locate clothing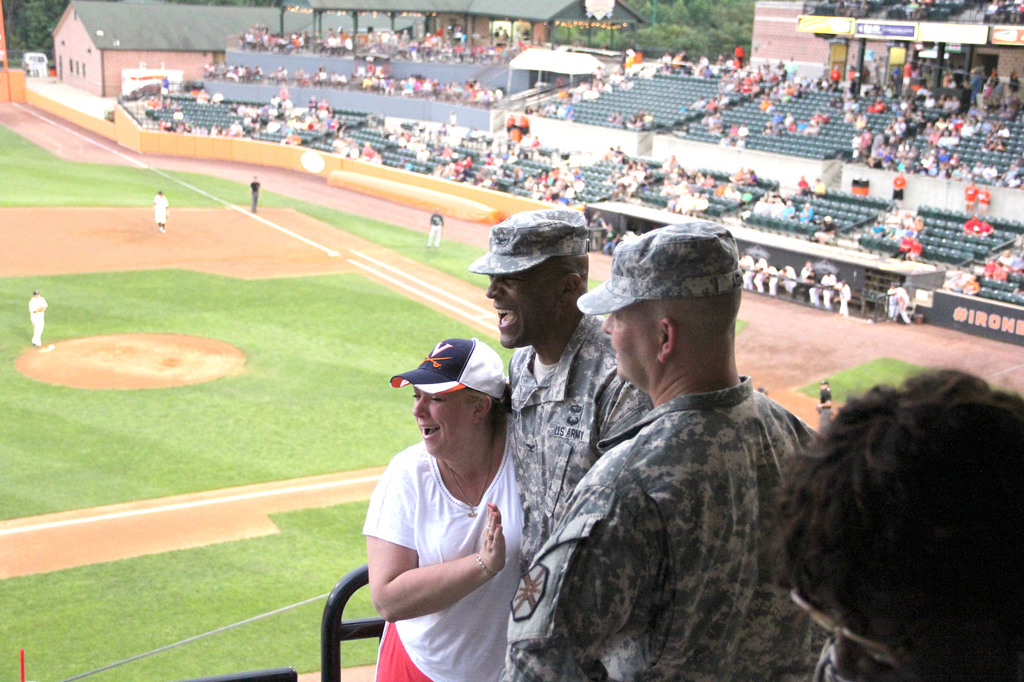
l=890, t=282, r=909, b=321
